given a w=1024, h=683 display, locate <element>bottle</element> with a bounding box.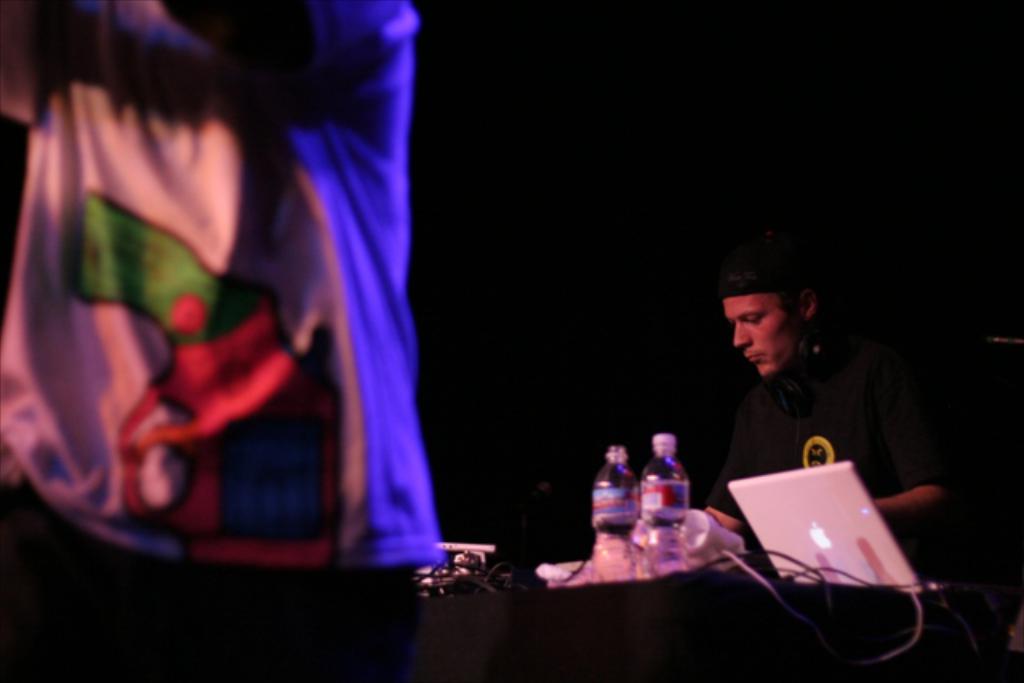
Located: l=592, t=445, r=640, b=542.
